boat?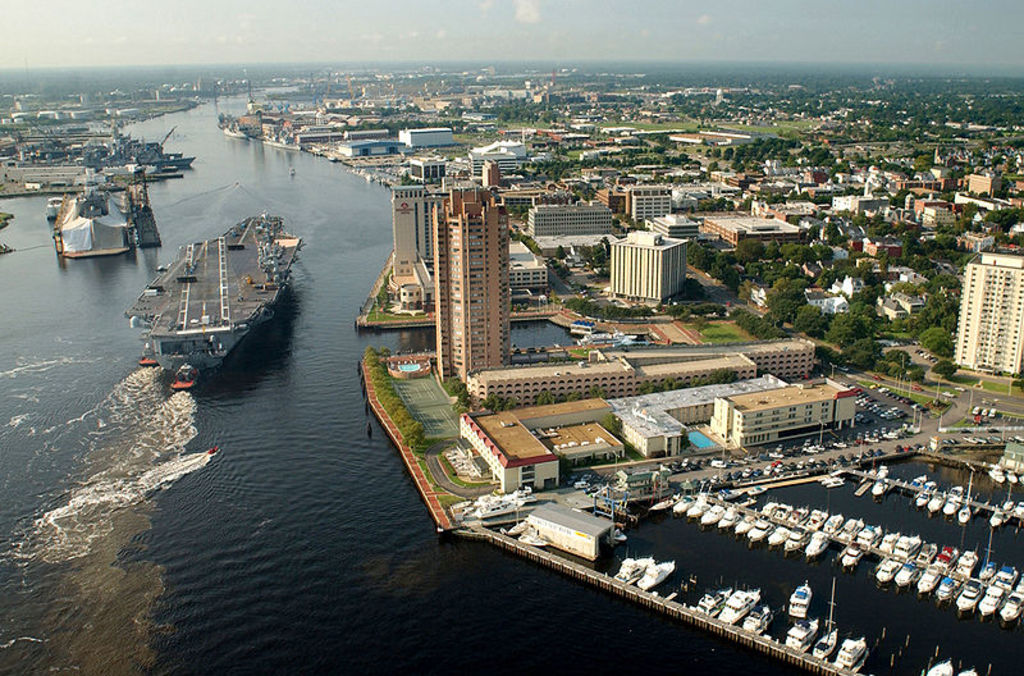
rect(1002, 499, 1011, 511)
